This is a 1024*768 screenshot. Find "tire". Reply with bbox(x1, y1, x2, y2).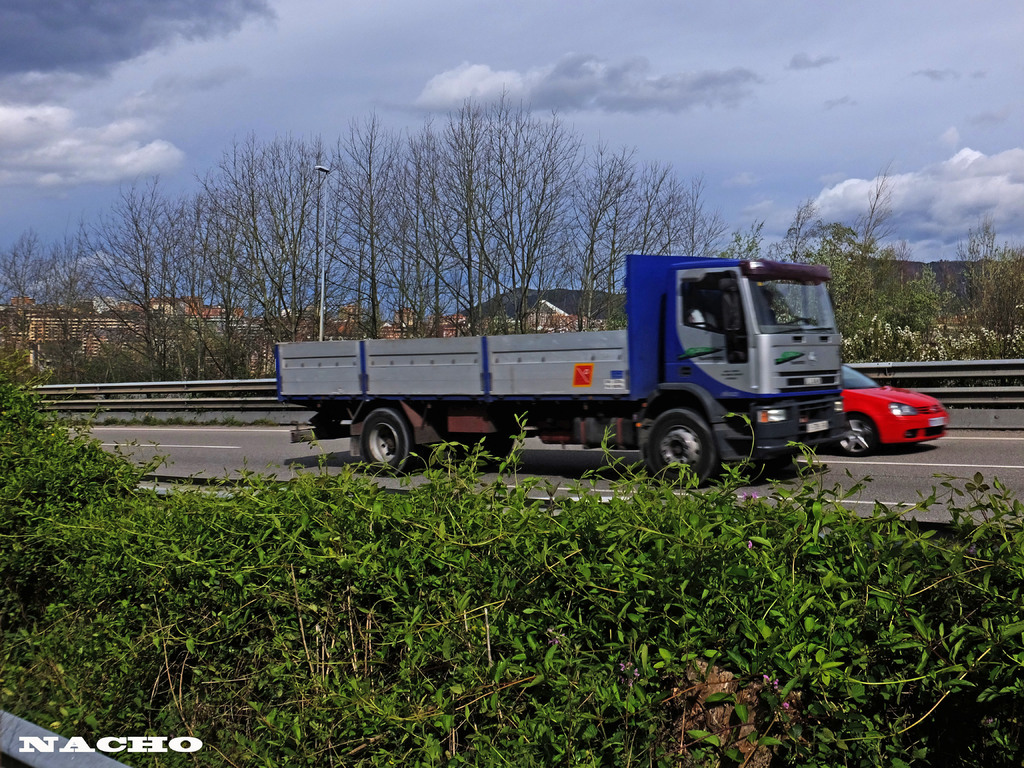
bbox(460, 436, 513, 472).
